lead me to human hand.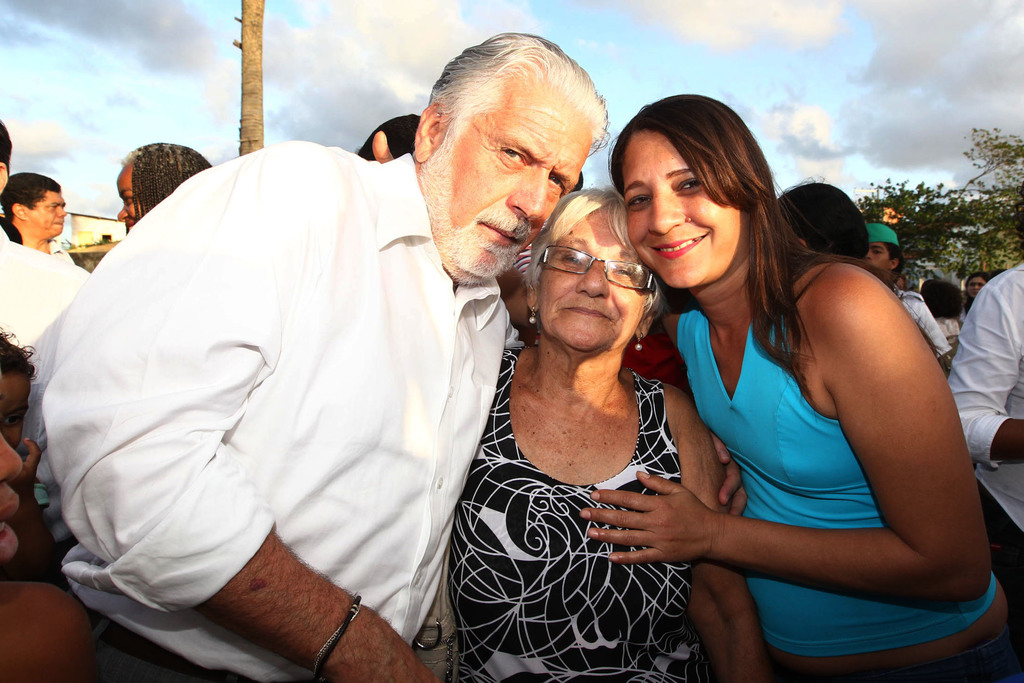
Lead to BBox(10, 434, 43, 497).
